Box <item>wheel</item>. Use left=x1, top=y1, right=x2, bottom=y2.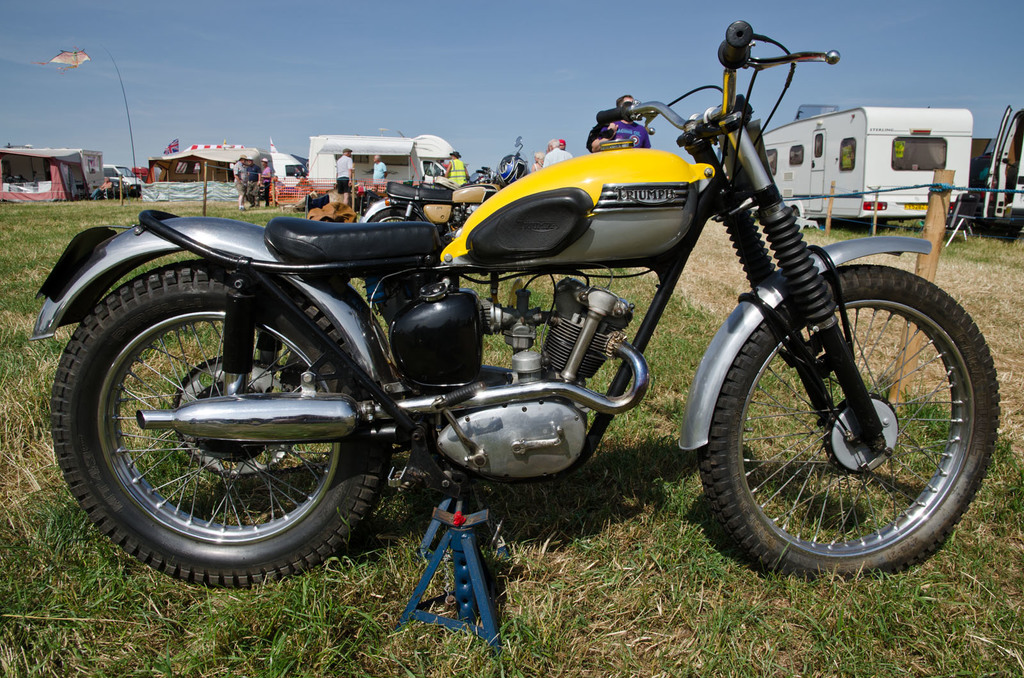
left=703, top=268, right=993, bottom=577.
